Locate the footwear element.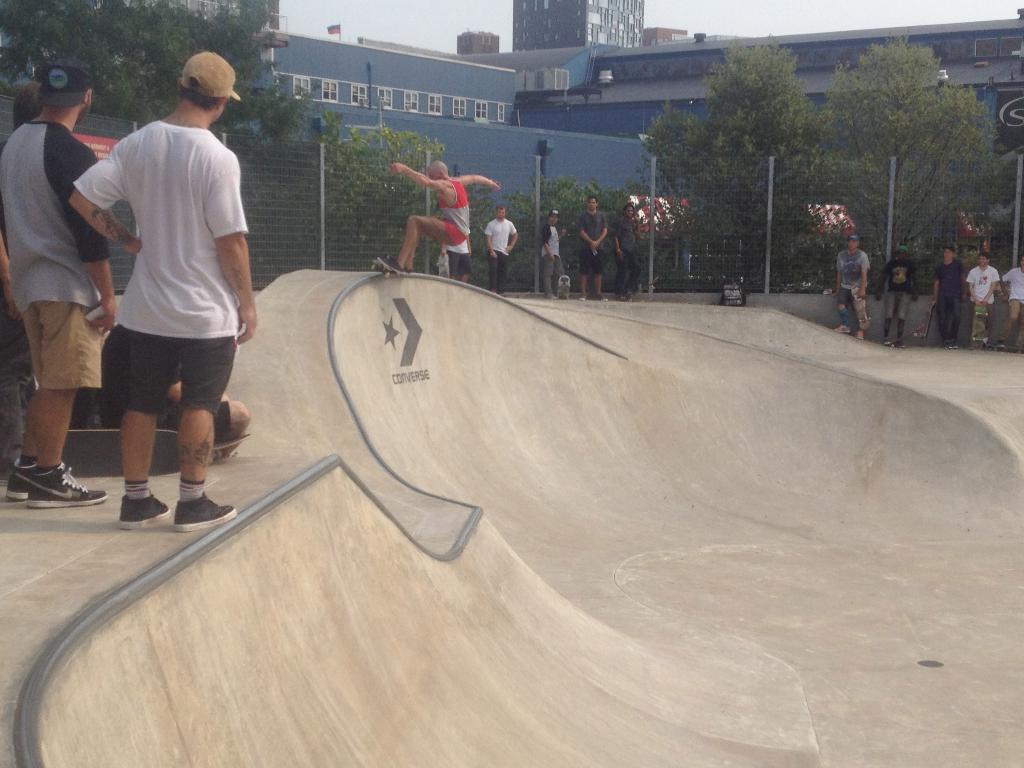
Element bbox: (596, 290, 609, 303).
